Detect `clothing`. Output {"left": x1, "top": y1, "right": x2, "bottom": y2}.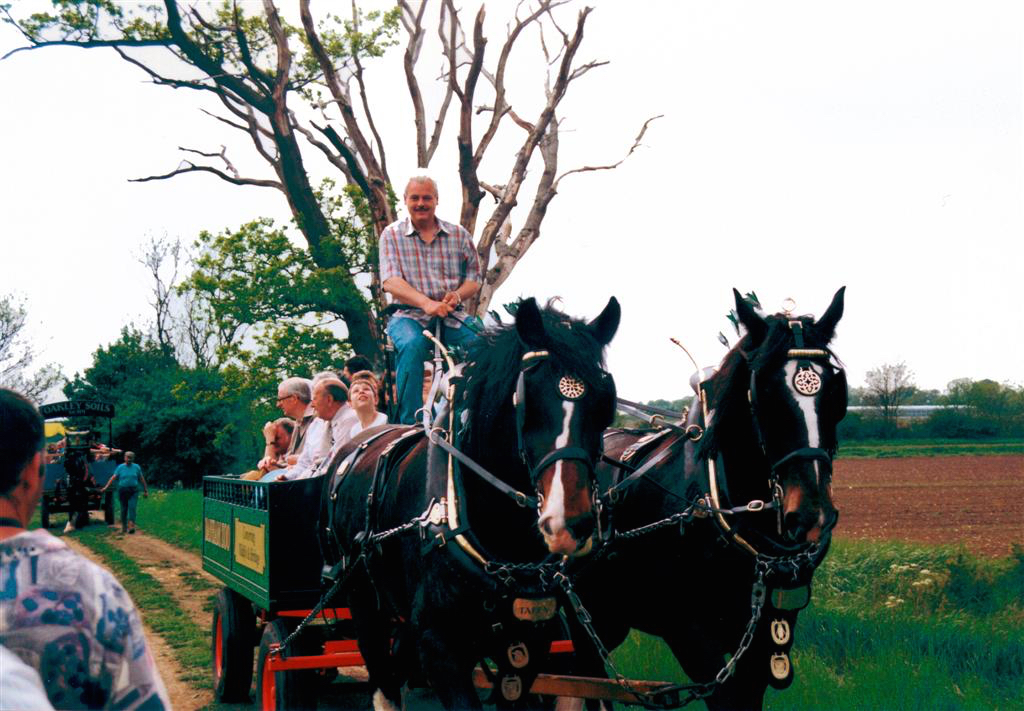
{"left": 0, "top": 527, "right": 170, "bottom": 710}.
